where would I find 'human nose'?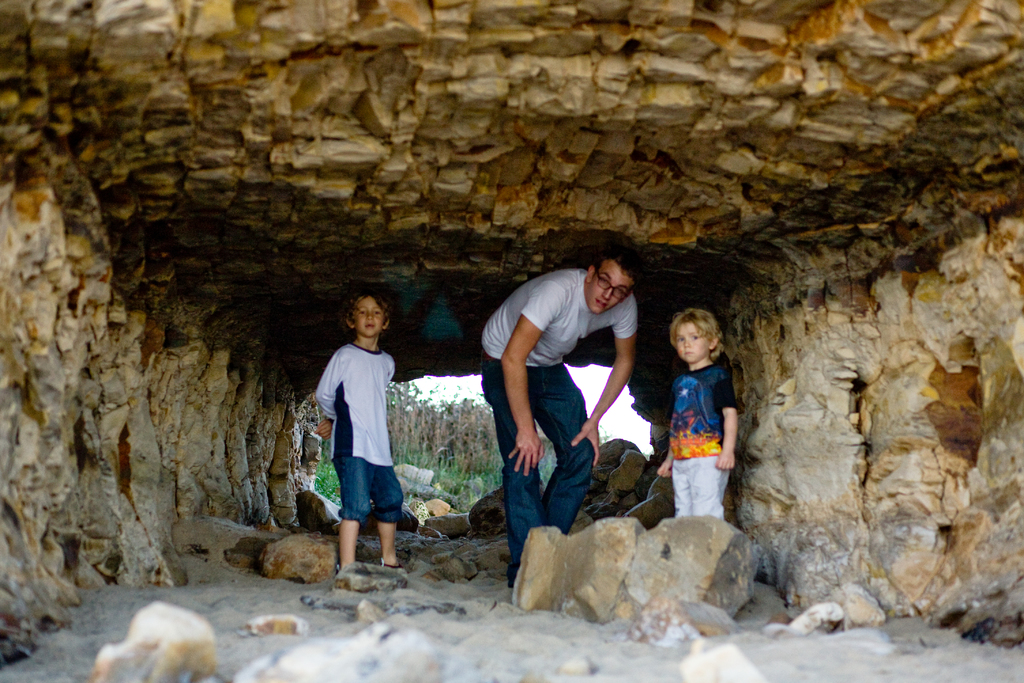
At crop(365, 315, 374, 320).
